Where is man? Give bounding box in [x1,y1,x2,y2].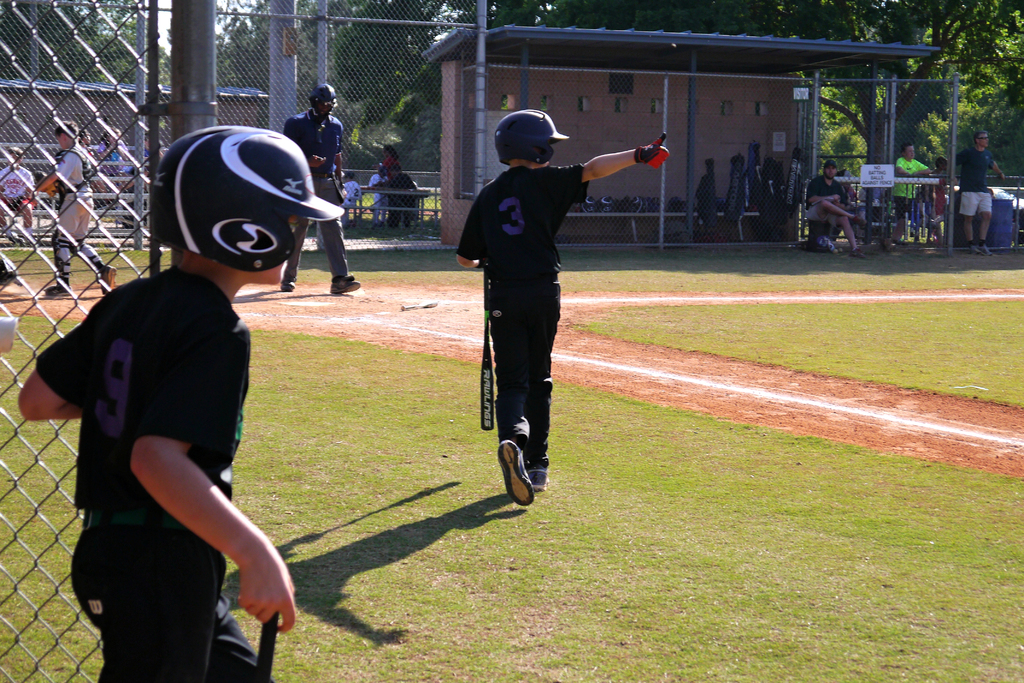
[459,104,665,506].
